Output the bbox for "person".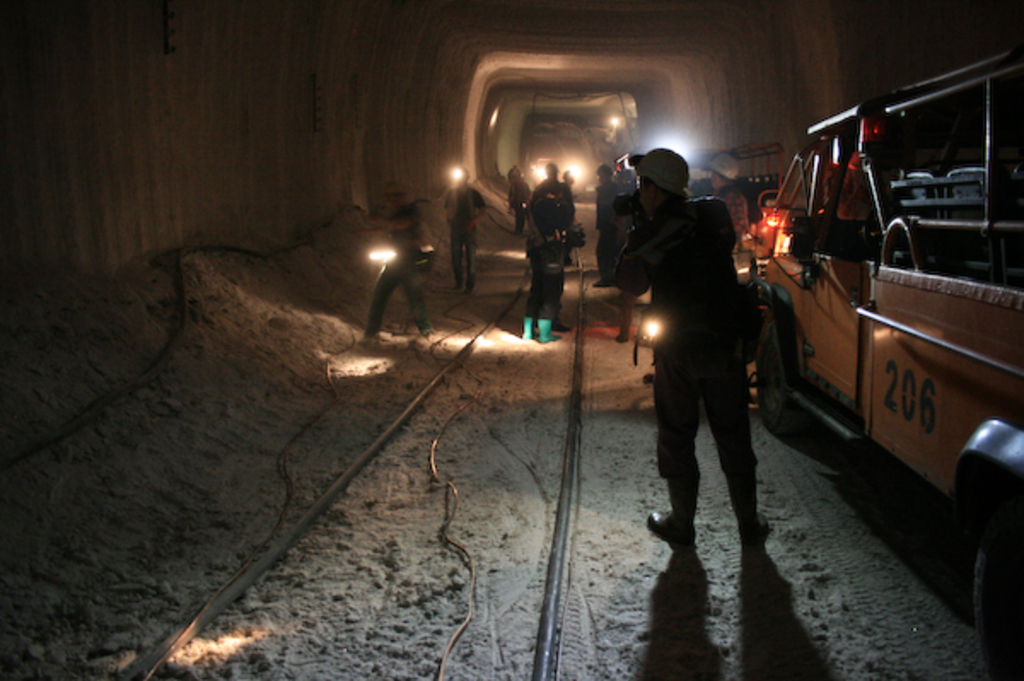
Rect(708, 172, 751, 230).
